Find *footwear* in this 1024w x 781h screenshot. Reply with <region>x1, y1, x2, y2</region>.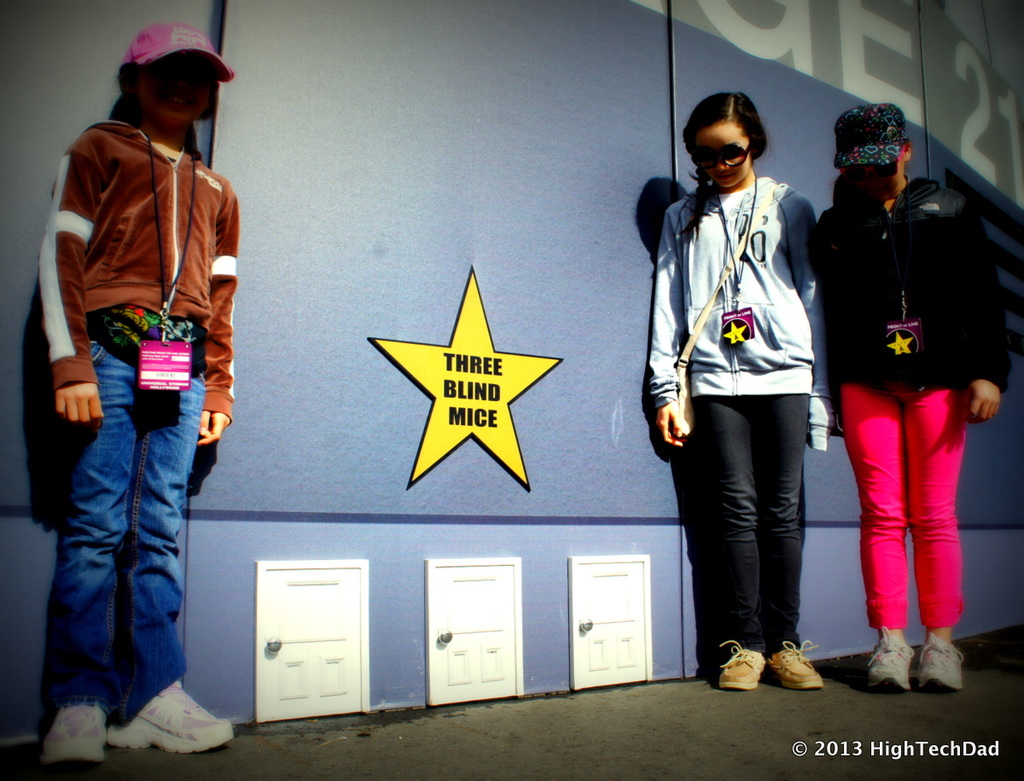
<region>715, 640, 765, 691</region>.
